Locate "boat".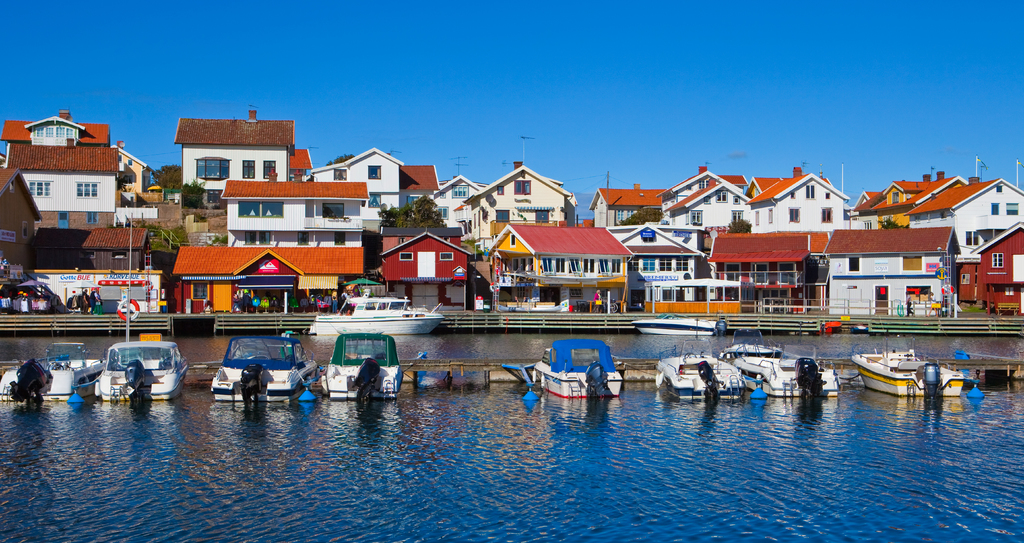
Bounding box: 716/333/871/407.
